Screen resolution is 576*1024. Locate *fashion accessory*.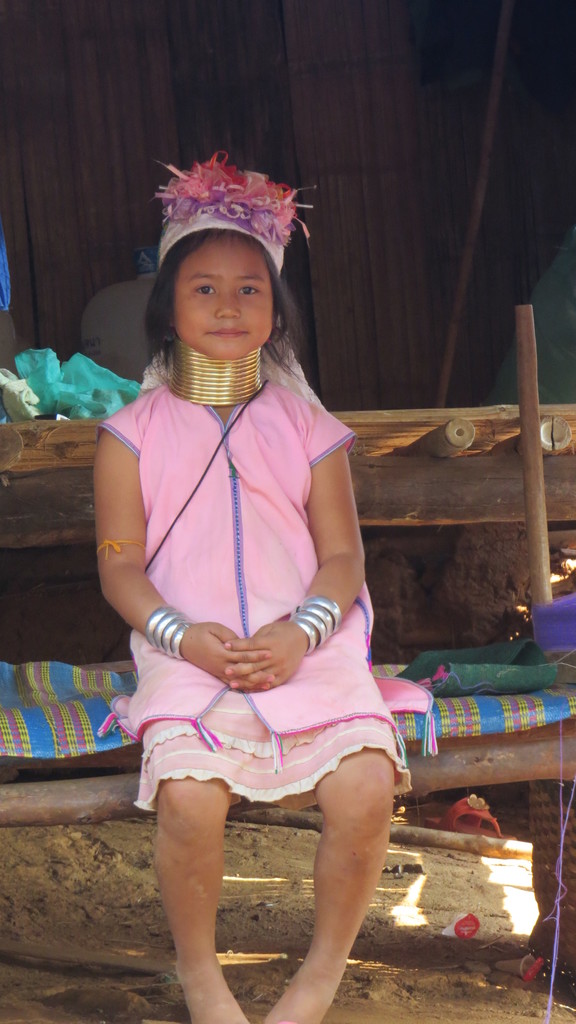
x1=165, y1=333, x2=269, y2=409.
